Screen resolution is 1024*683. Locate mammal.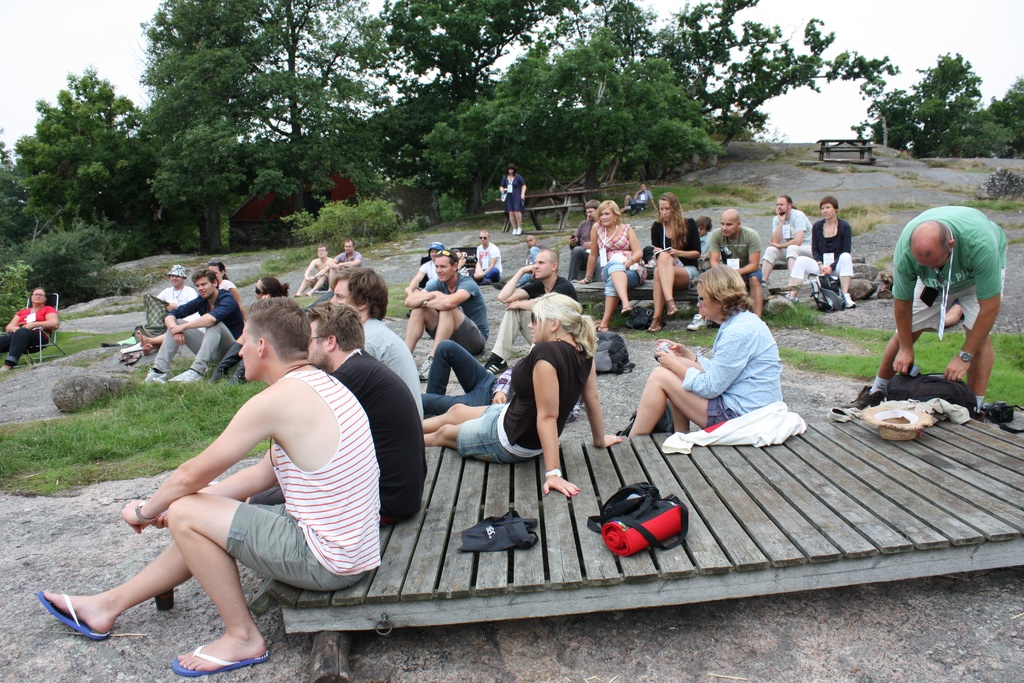
[x1=450, y1=247, x2=485, y2=286].
